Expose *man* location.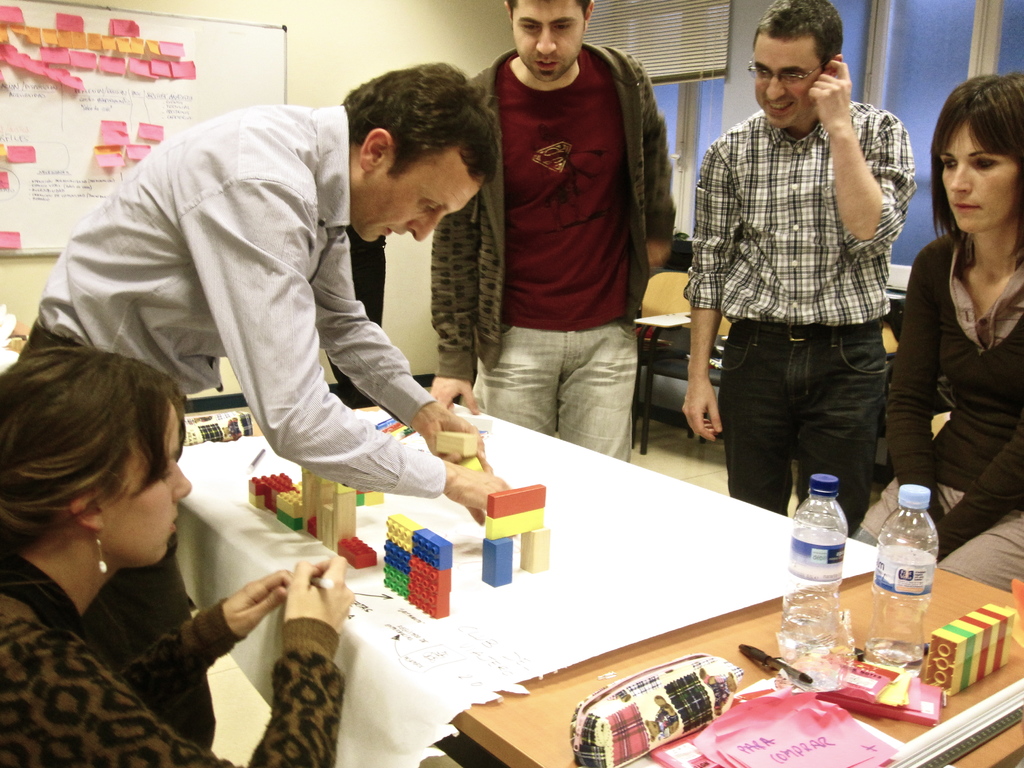
Exposed at {"x1": 680, "y1": 16, "x2": 947, "y2": 538}.
